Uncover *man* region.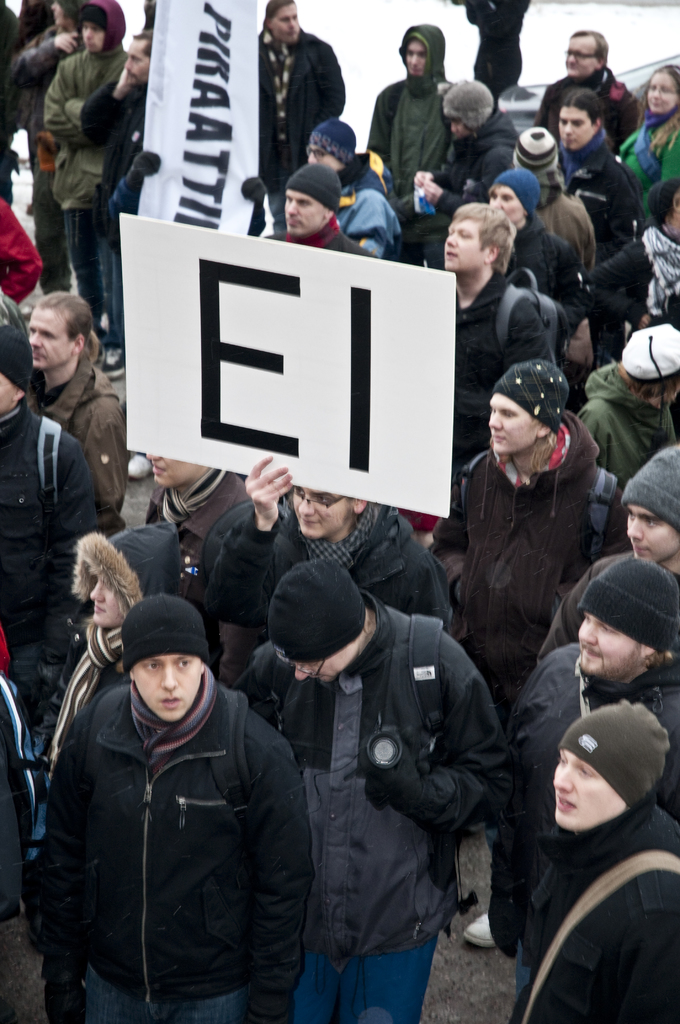
Uncovered: crop(508, 559, 679, 1000).
